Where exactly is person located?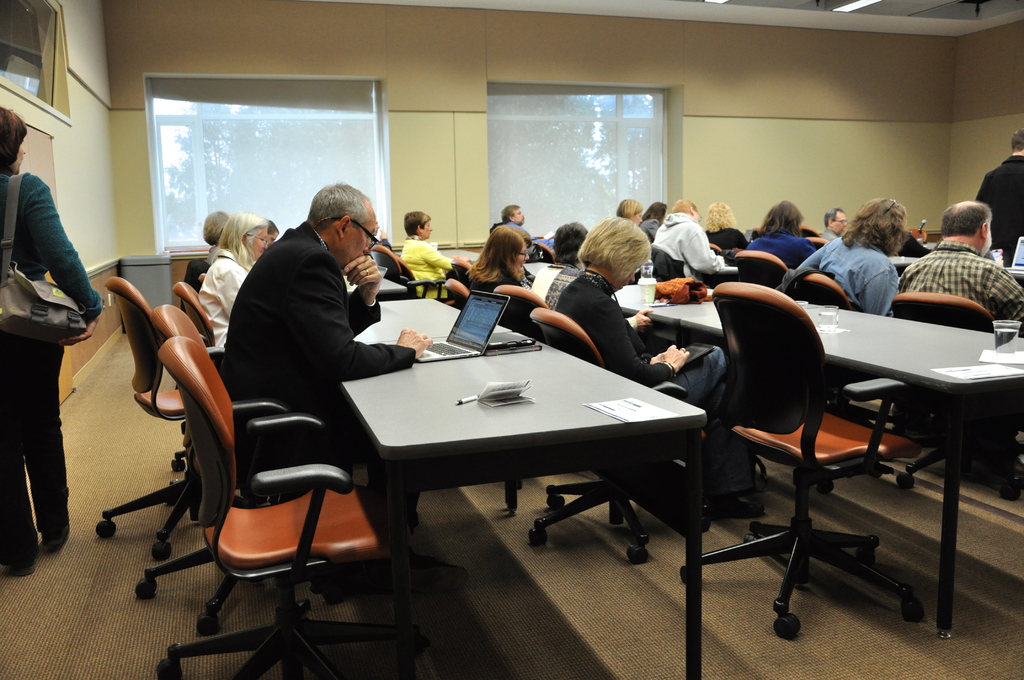
Its bounding box is <box>197,211,266,349</box>.
